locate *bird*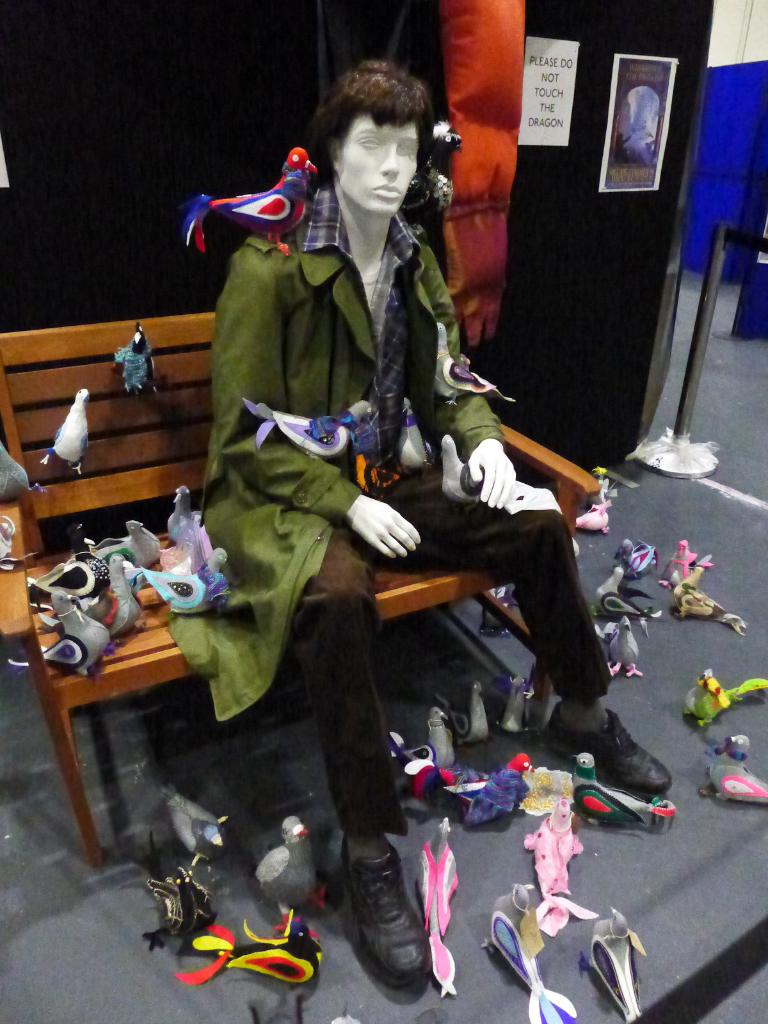
region(458, 746, 536, 827)
